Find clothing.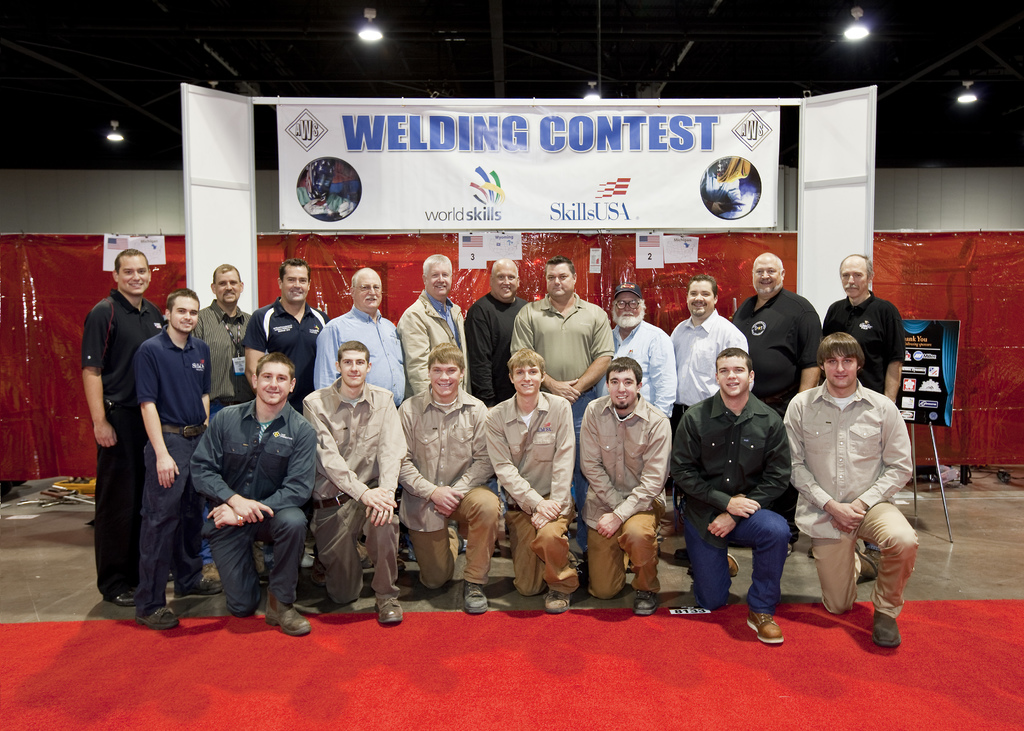
[left=798, top=344, right=928, bottom=628].
